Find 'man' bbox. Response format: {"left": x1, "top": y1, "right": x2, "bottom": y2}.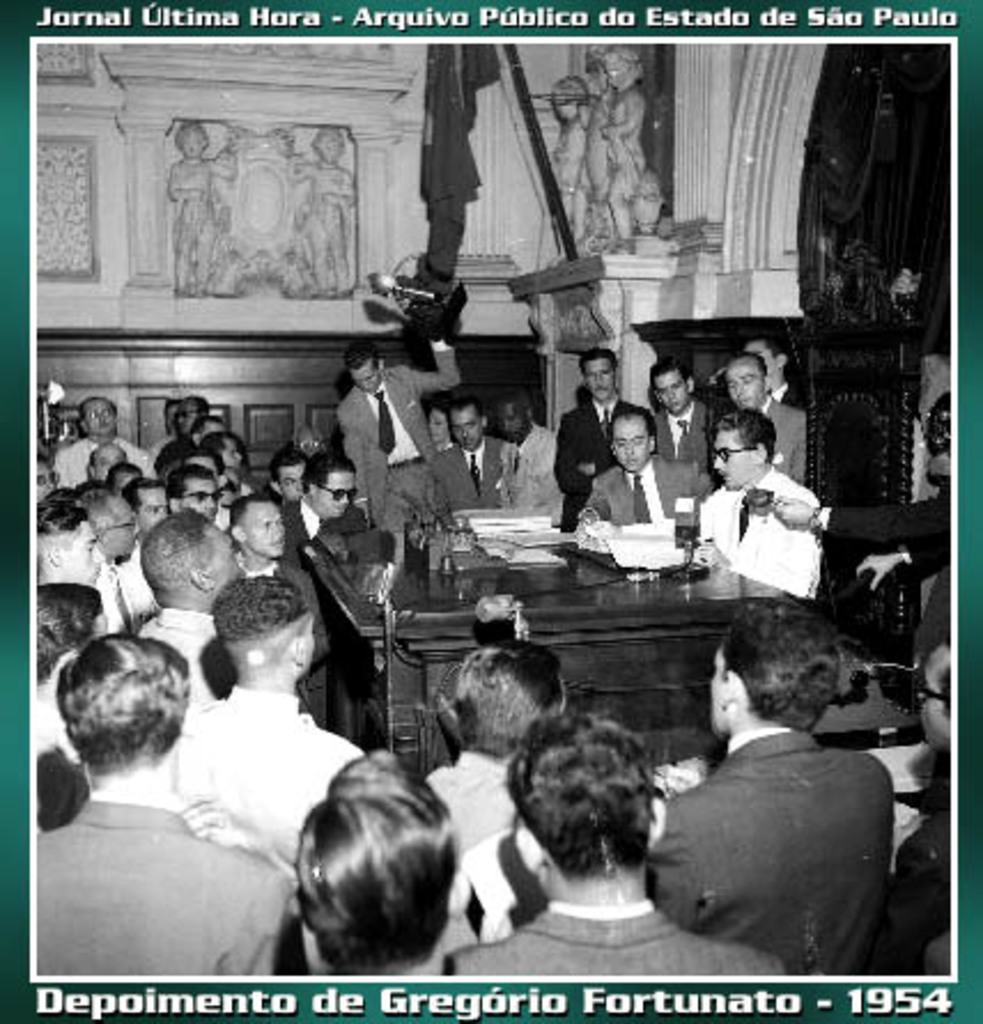
{"left": 28, "top": 585, "right": 113, "bottom": 691}.
